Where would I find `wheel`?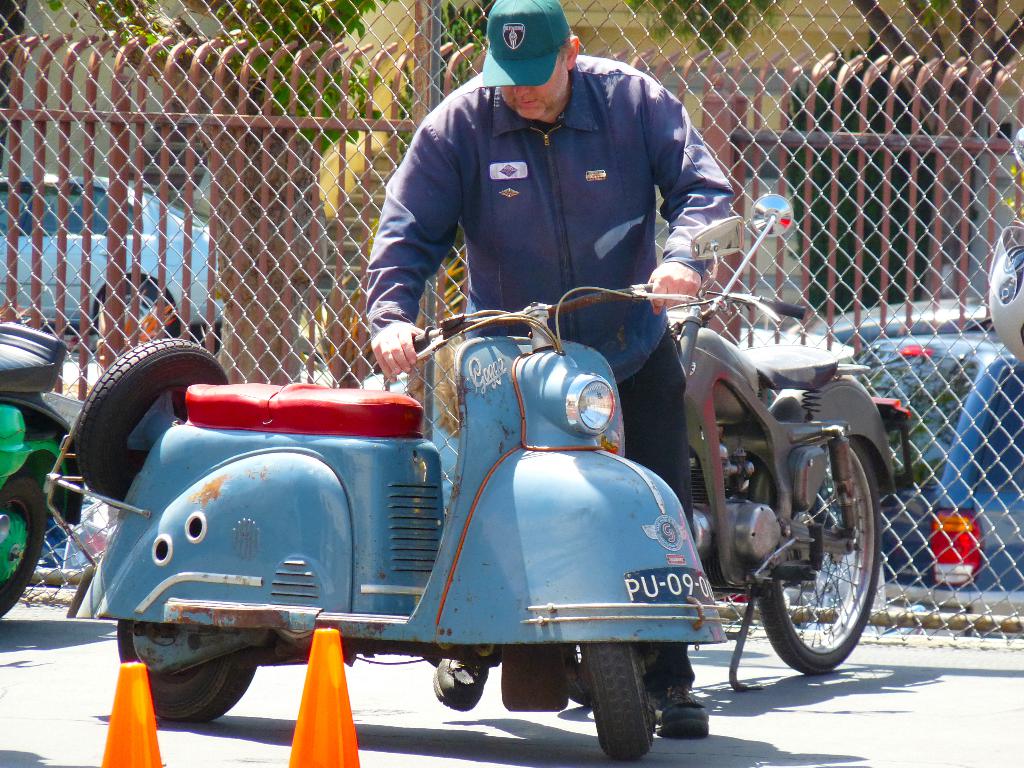
At locate(75, 337, 227, 509).
